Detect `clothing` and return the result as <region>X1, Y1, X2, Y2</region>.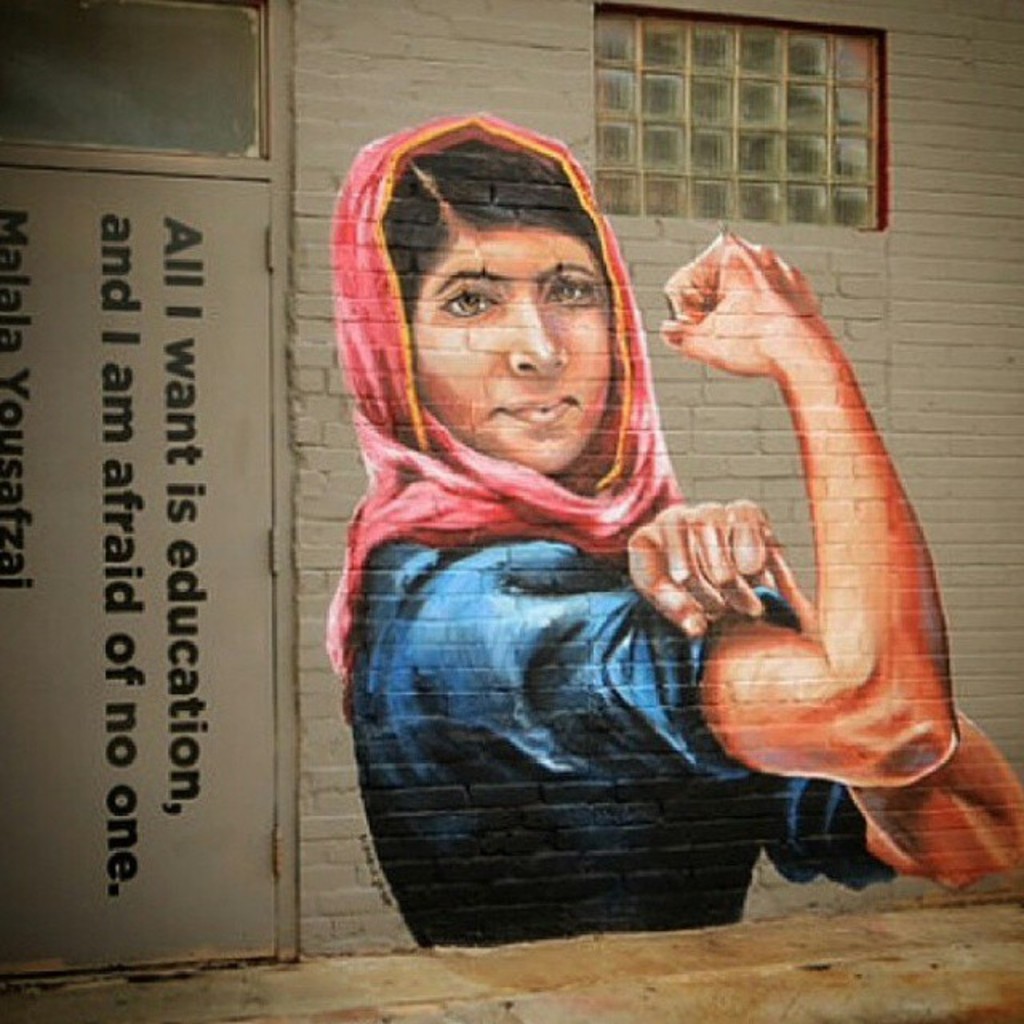
<region>317, 232, 861, 966</region>.
